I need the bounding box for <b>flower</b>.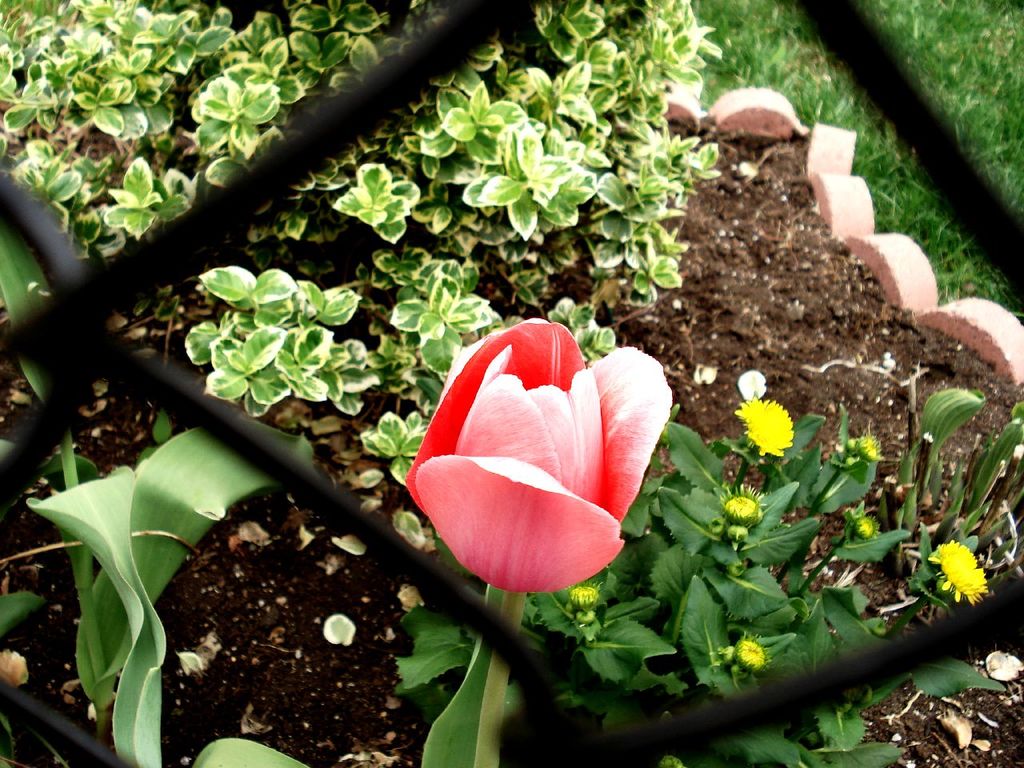
Here it is: pyautogui.locateOnScreen(930, 542, 989, 607).
